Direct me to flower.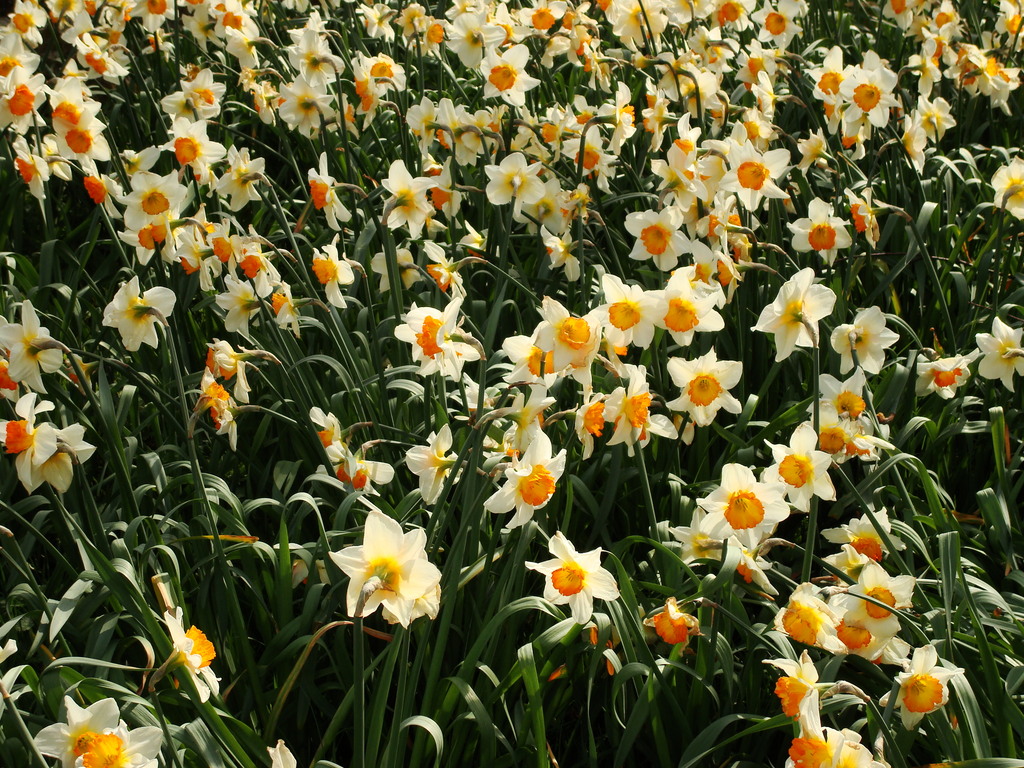
Direction: [820,548,873,584].
